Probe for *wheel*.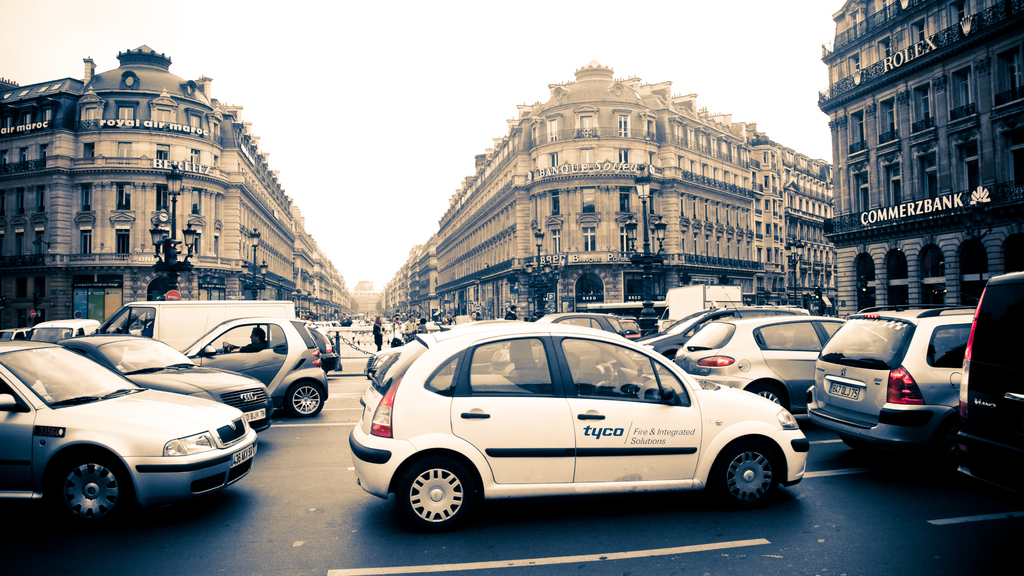
Probe result: [left=289, top=385, right=328, bottom=419].
